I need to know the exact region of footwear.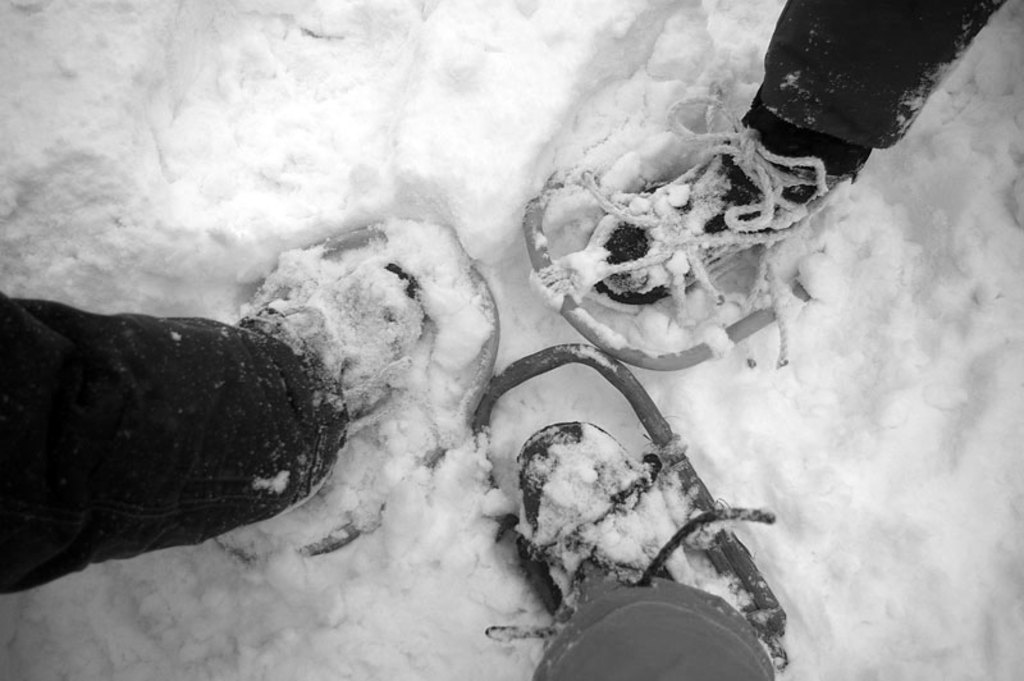
Region: BBox(247, 257, 417, 451).
